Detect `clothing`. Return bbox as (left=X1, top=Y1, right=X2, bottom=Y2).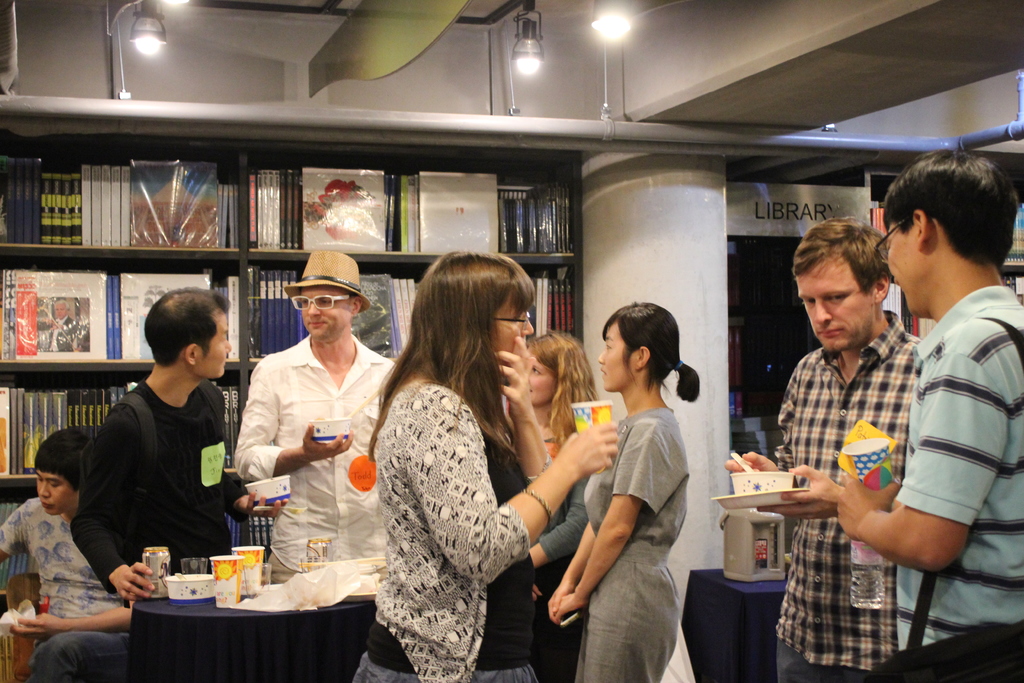
(left=858, top=256, right=1004, bottom=623).
